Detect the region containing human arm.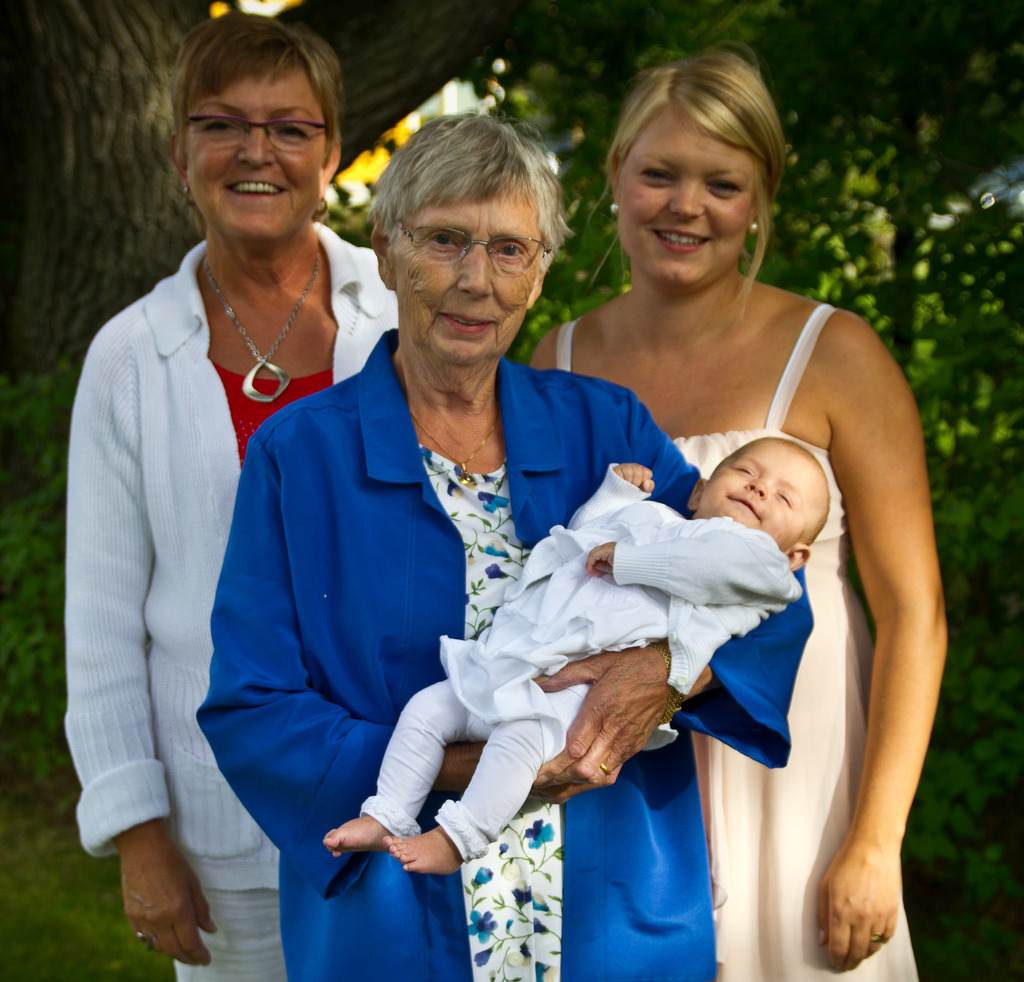
[x1=562, y1=453, x2=662, y2=531].
